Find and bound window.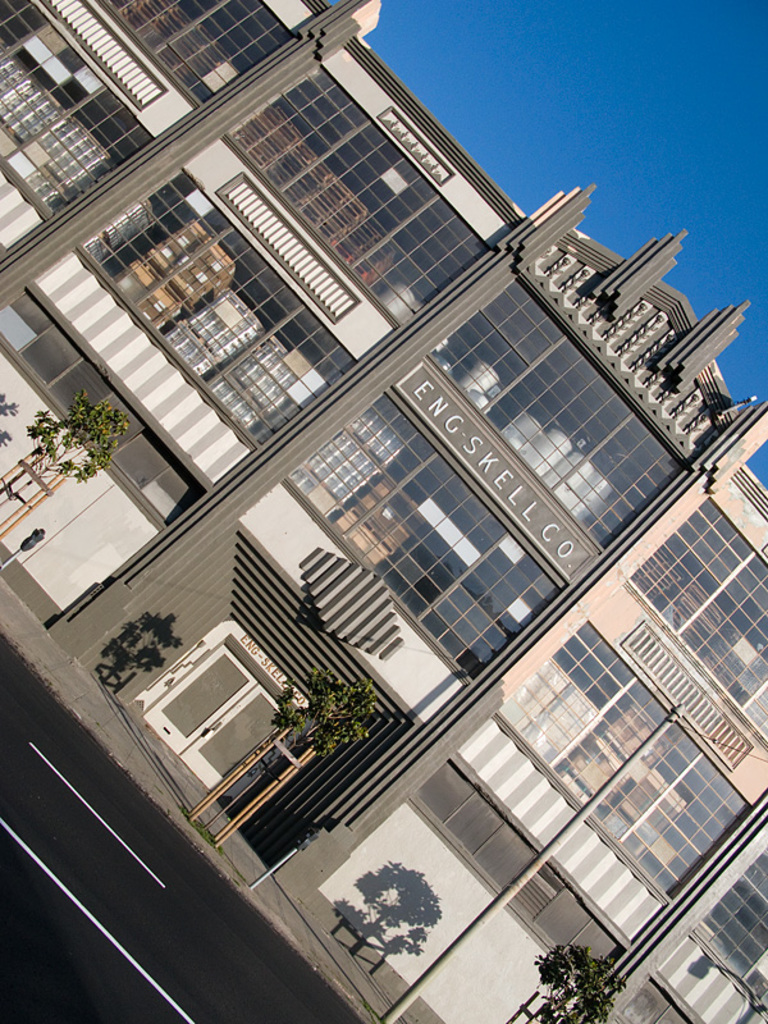
Bound: <region>278, 387, 570, 686</region>.
